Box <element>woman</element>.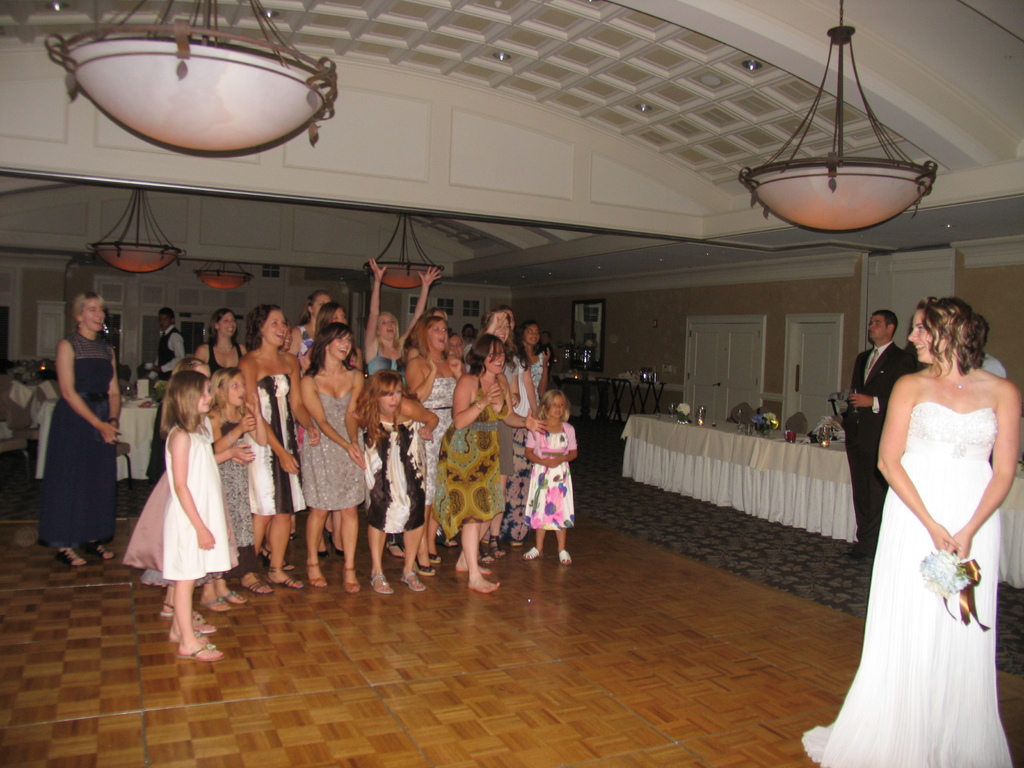
[x1=473, y1=299, x2=532, y2=547].
